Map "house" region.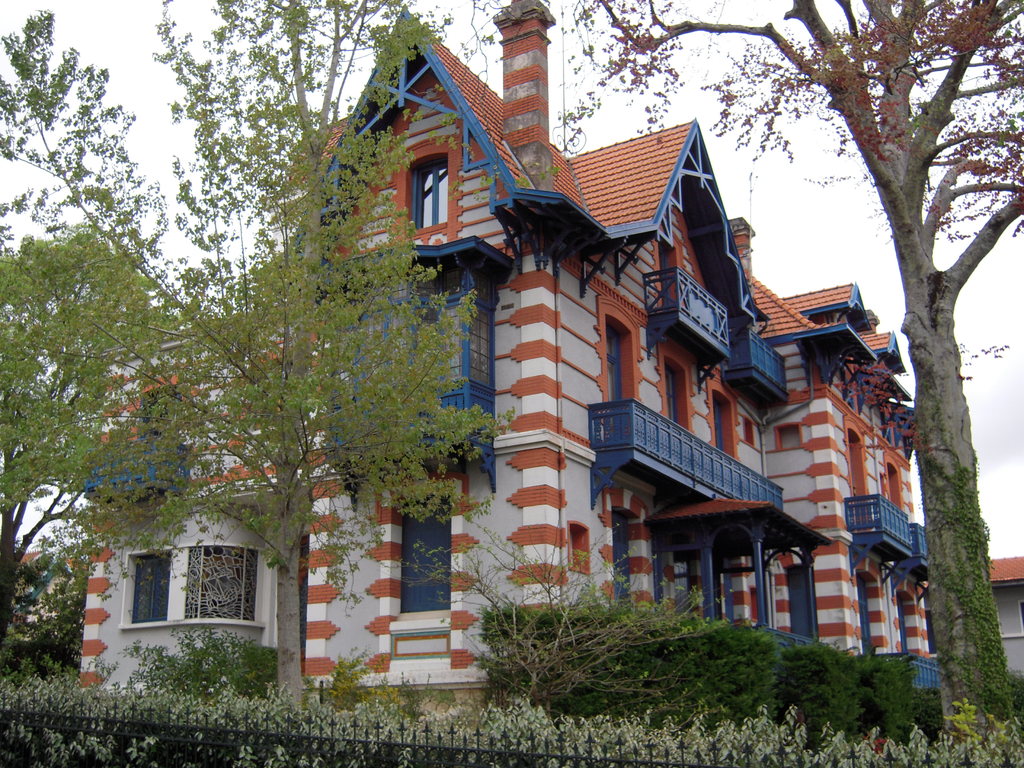
Mapped to bbox=(72, 0, 941, 721).
